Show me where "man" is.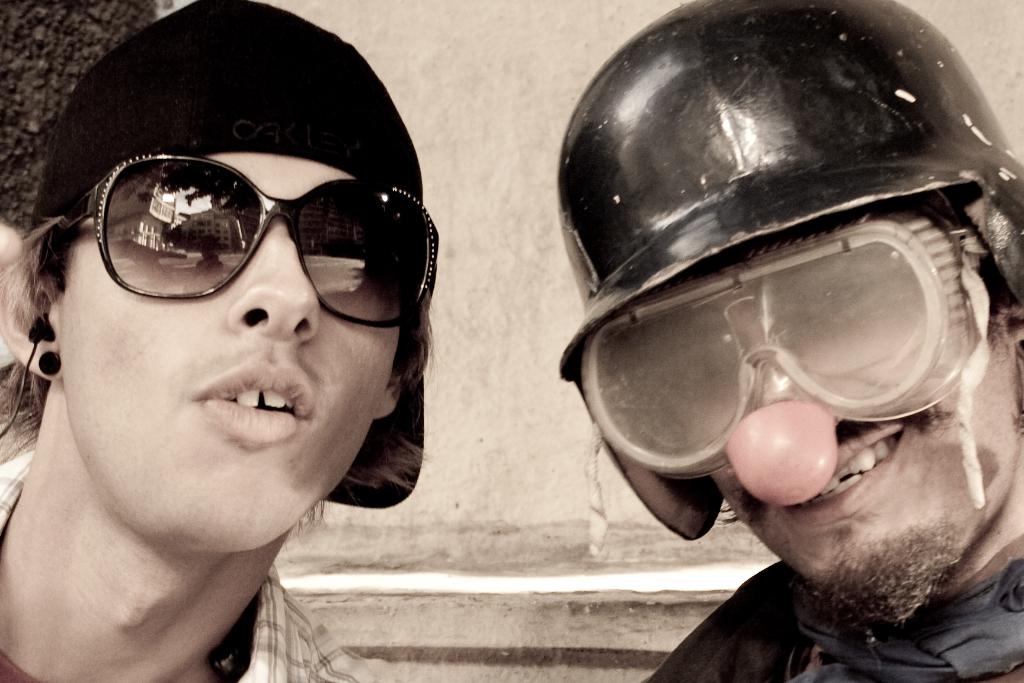
"man" is at Rect(556, 0, 1023, 682).
